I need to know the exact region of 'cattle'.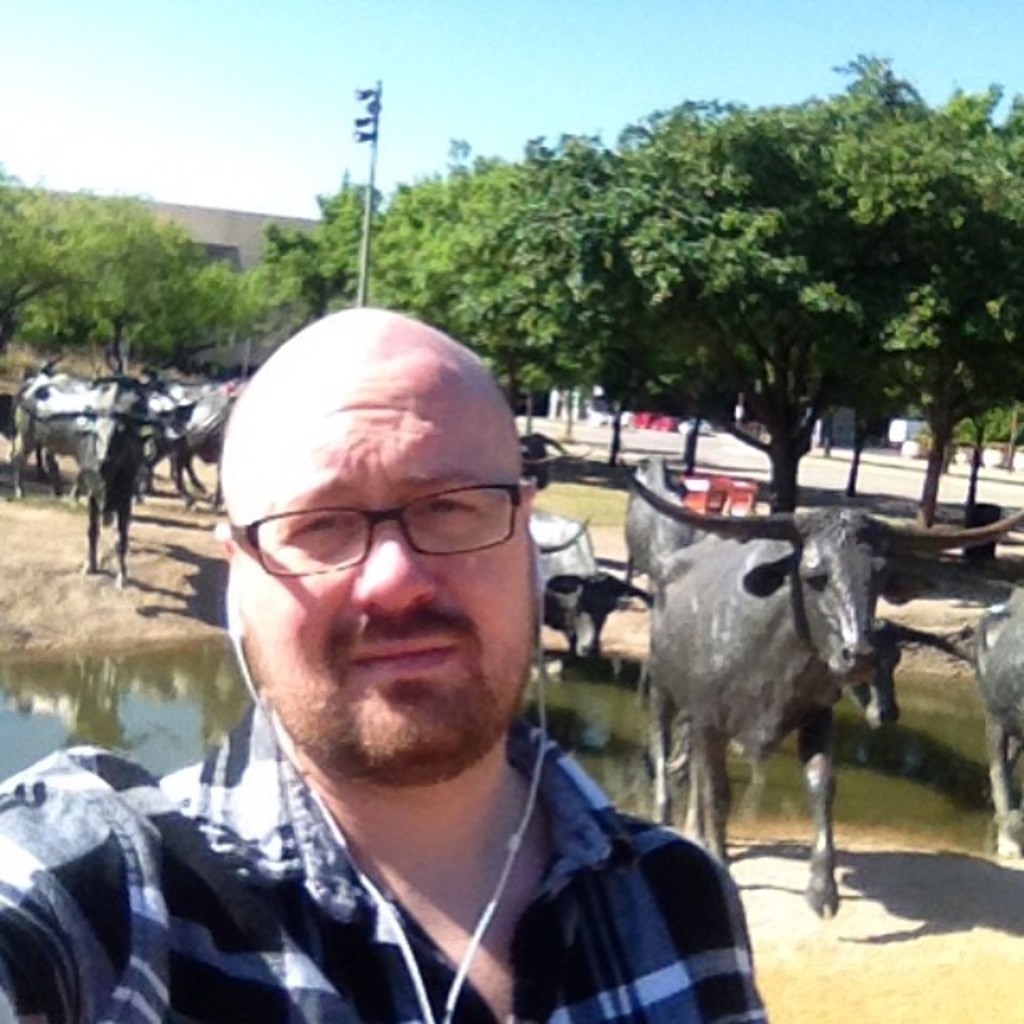
Region: {"left": 6, "top": 373, "right": 94, "bottom": 504}.
